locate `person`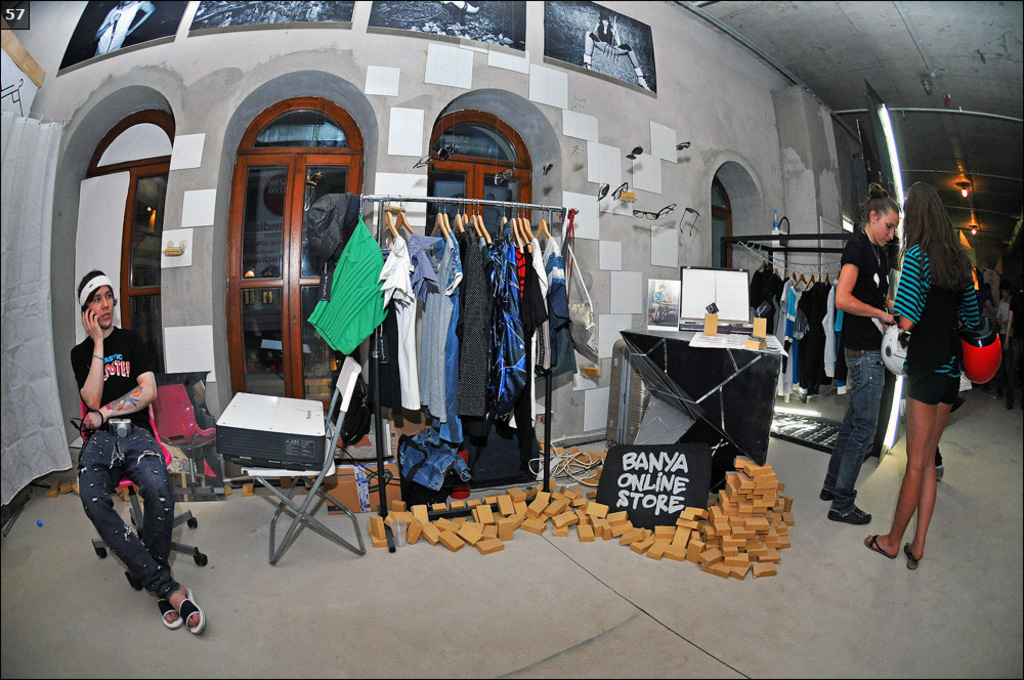
crop(999, 288, 1023, 403)
